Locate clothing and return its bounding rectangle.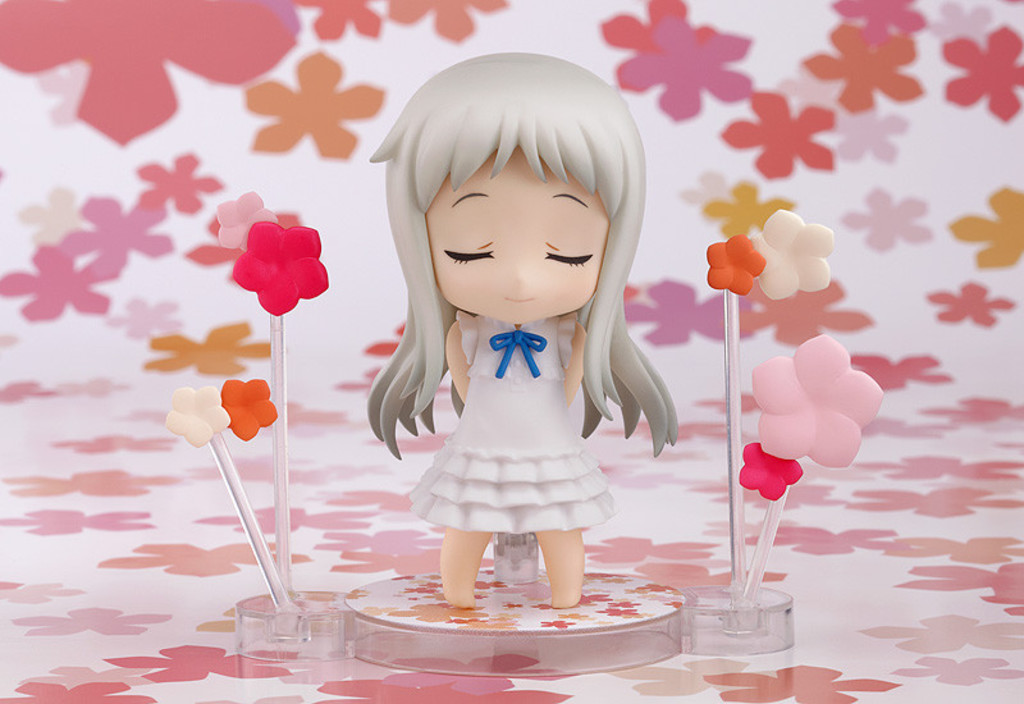
(407,311,618,532).
